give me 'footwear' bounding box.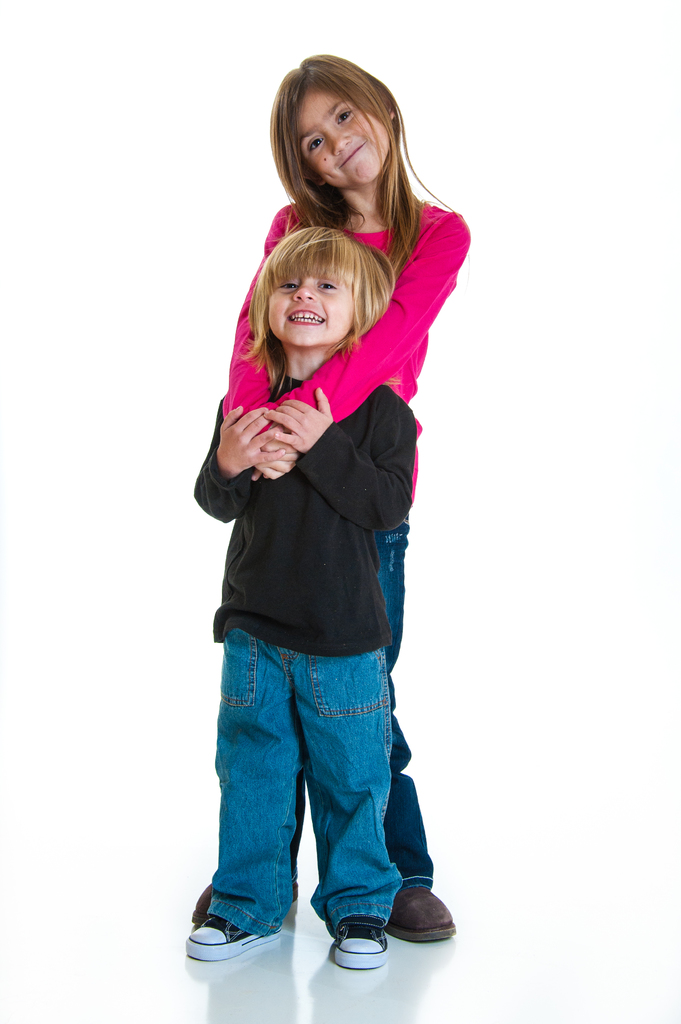
bbox=(384, 884, 458, 944).
